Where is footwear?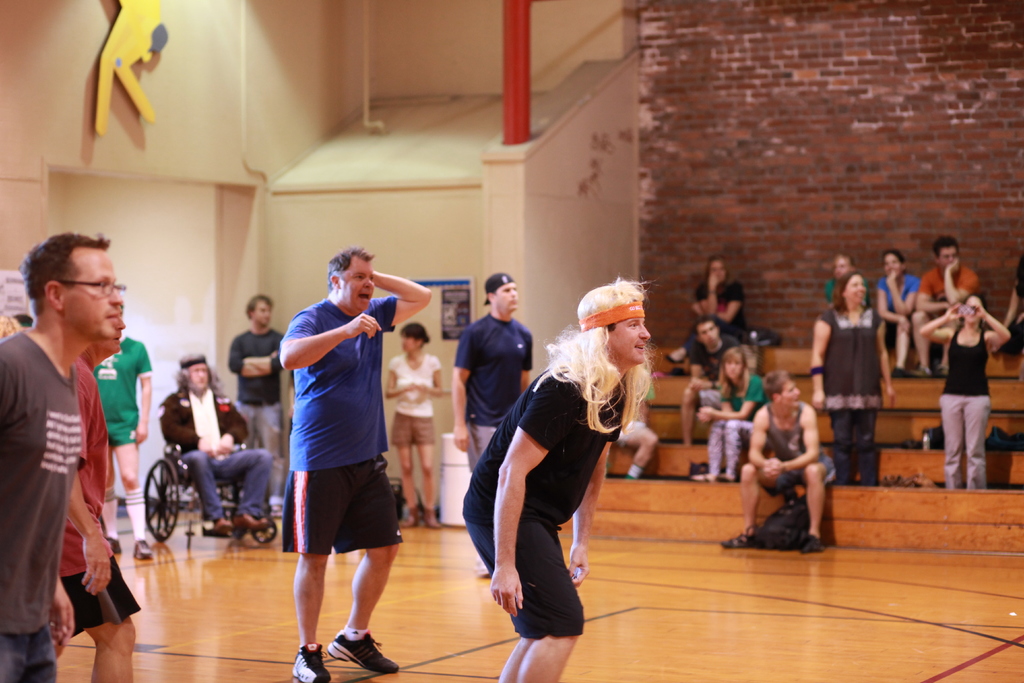
left=805, top=531, right=826, bottom=554.
